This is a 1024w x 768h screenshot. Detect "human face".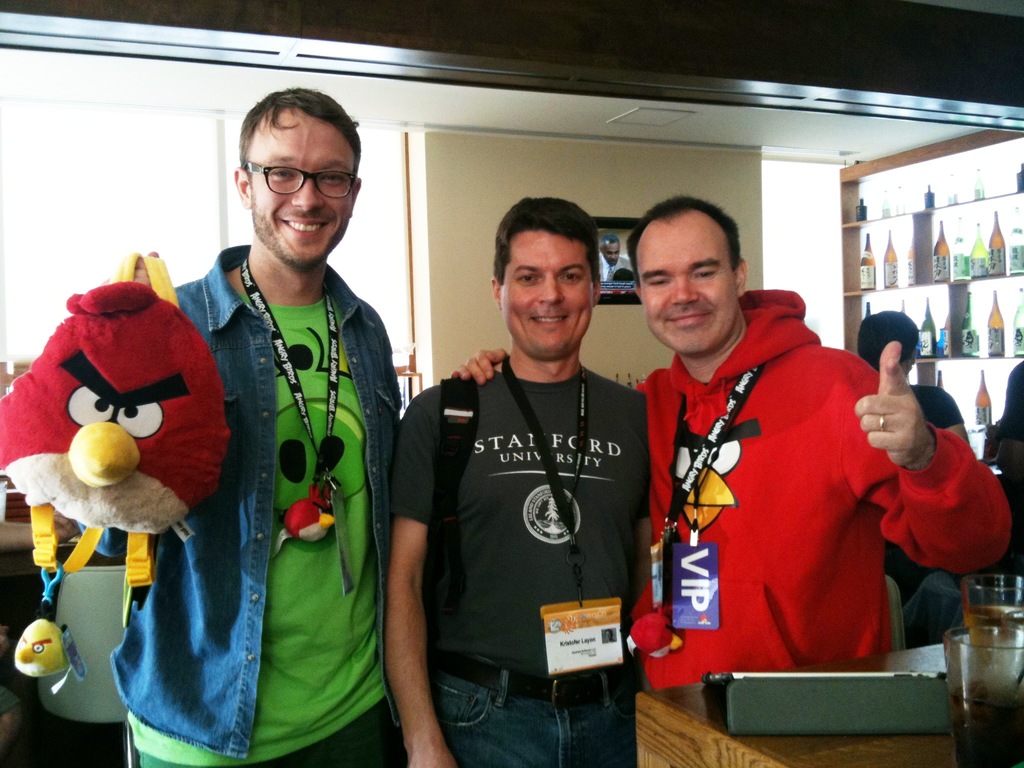
[605,241,618,266].
